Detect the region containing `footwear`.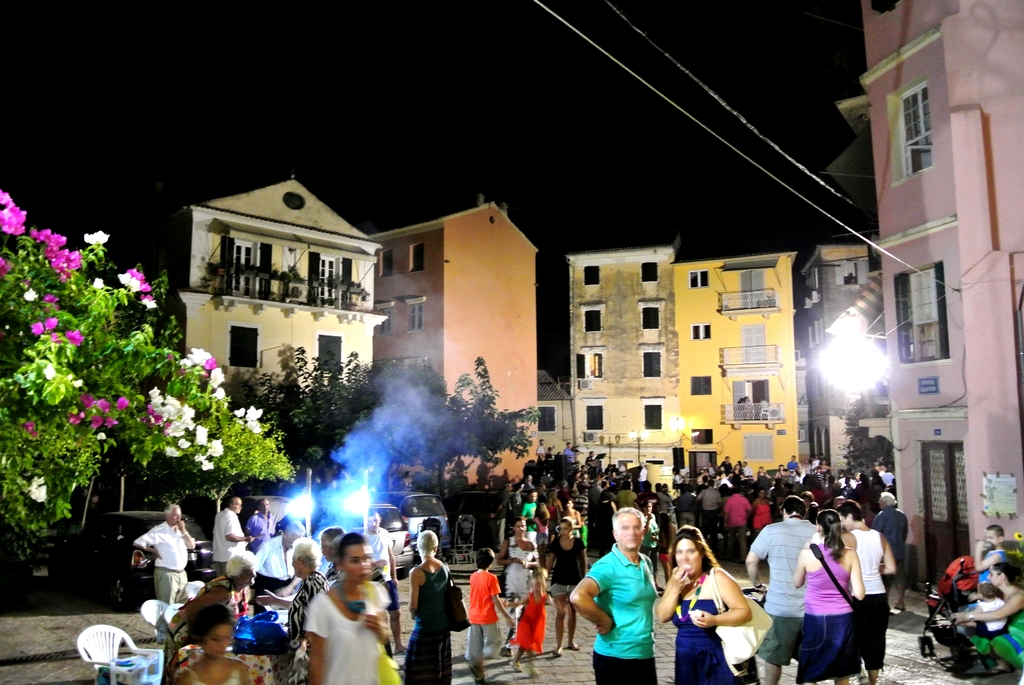
rect(568, 644, 580, 653).
